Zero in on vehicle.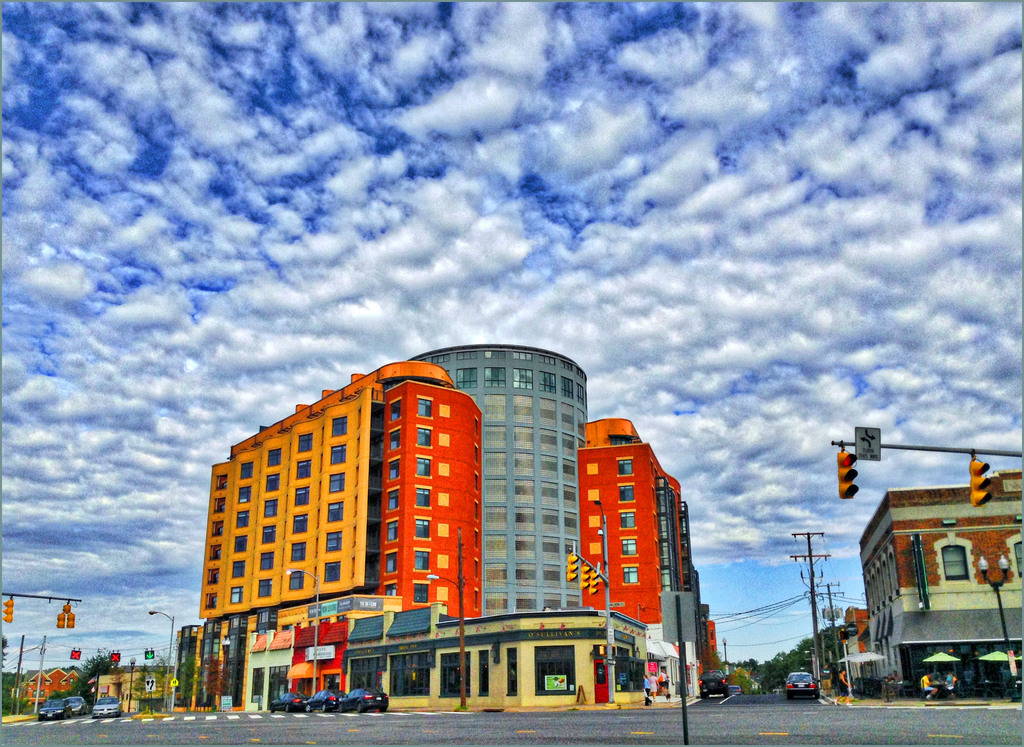
Zeroed in: rect(68, 698, 88, 715).
